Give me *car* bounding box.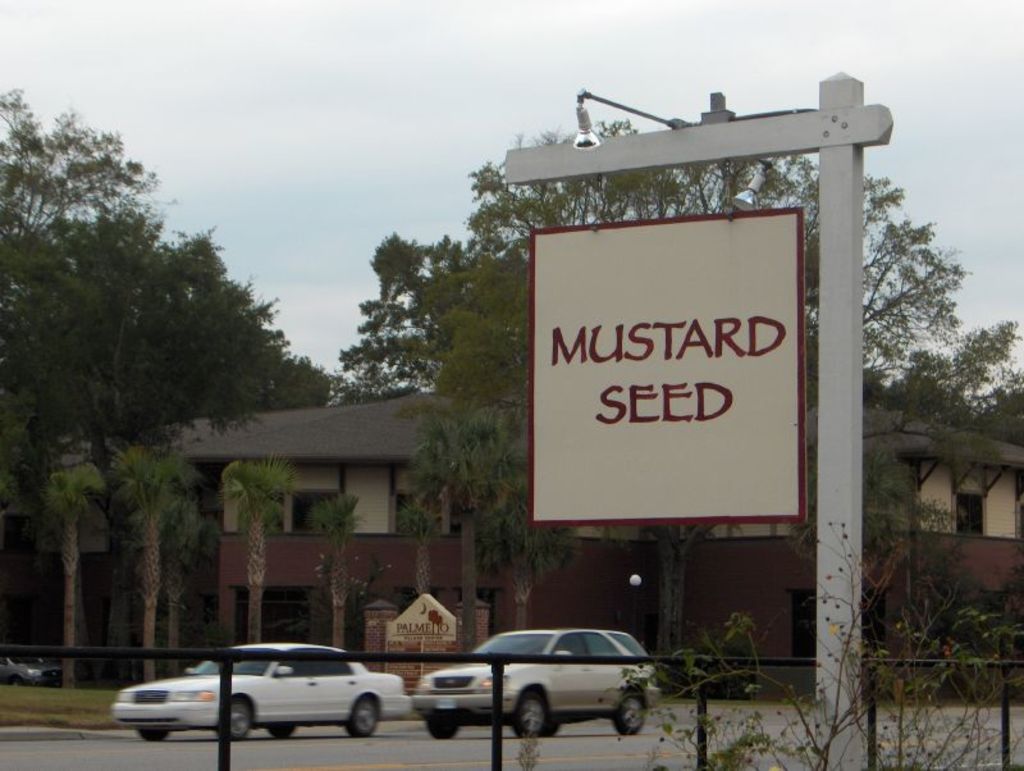
413 622 655 730.
